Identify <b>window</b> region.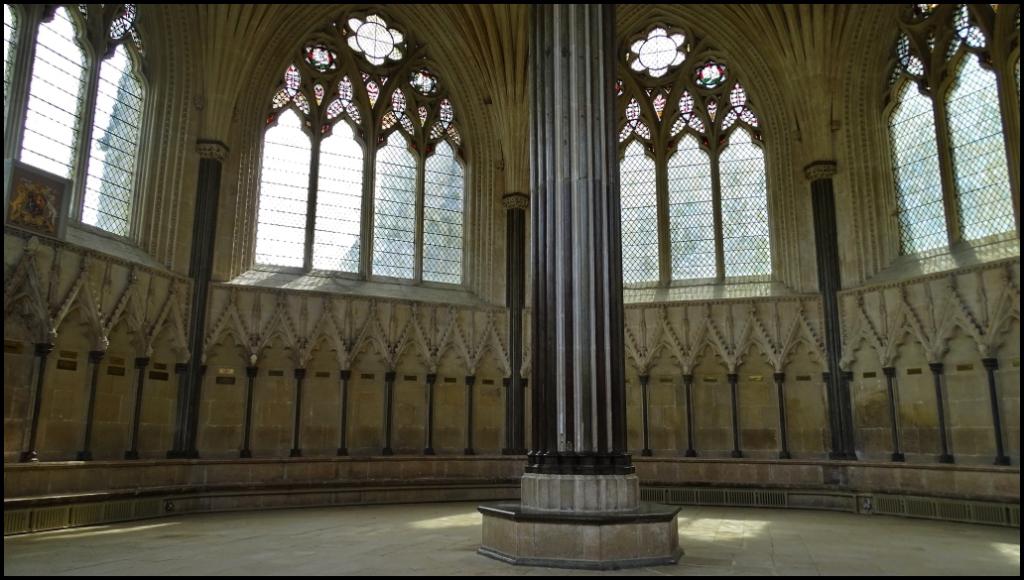
Region: [left=871, top=0, right=1023, bottom=258].
